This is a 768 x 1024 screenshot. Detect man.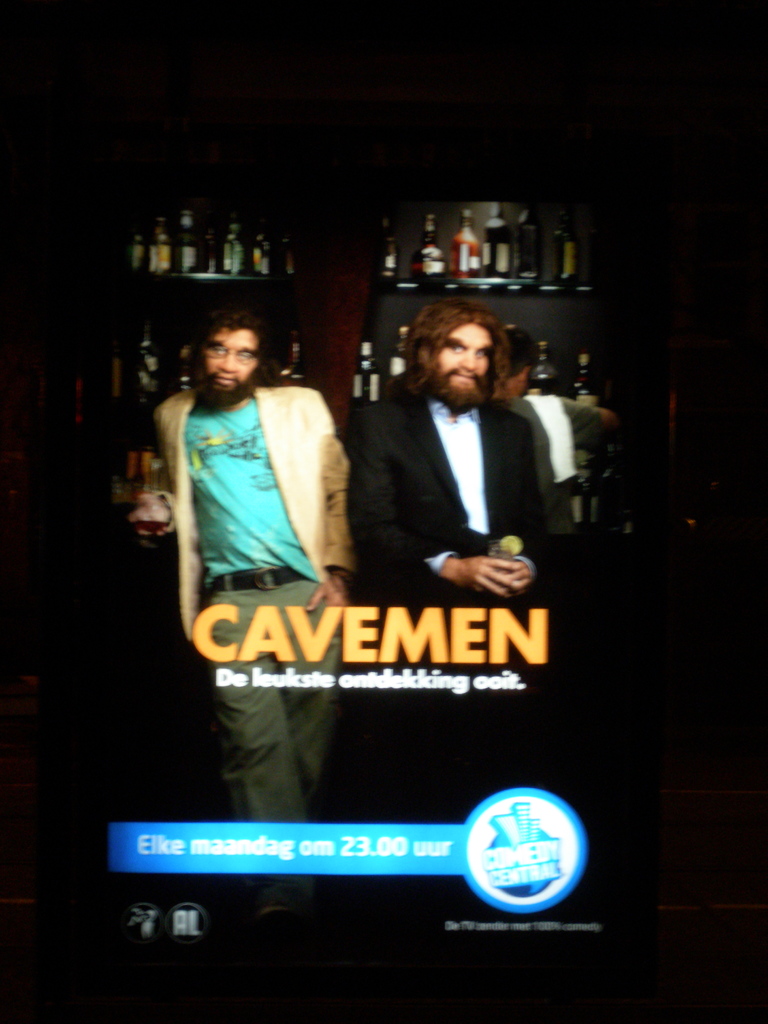
pyautogui.locateOnScreen(492, 319, 625, 541).
